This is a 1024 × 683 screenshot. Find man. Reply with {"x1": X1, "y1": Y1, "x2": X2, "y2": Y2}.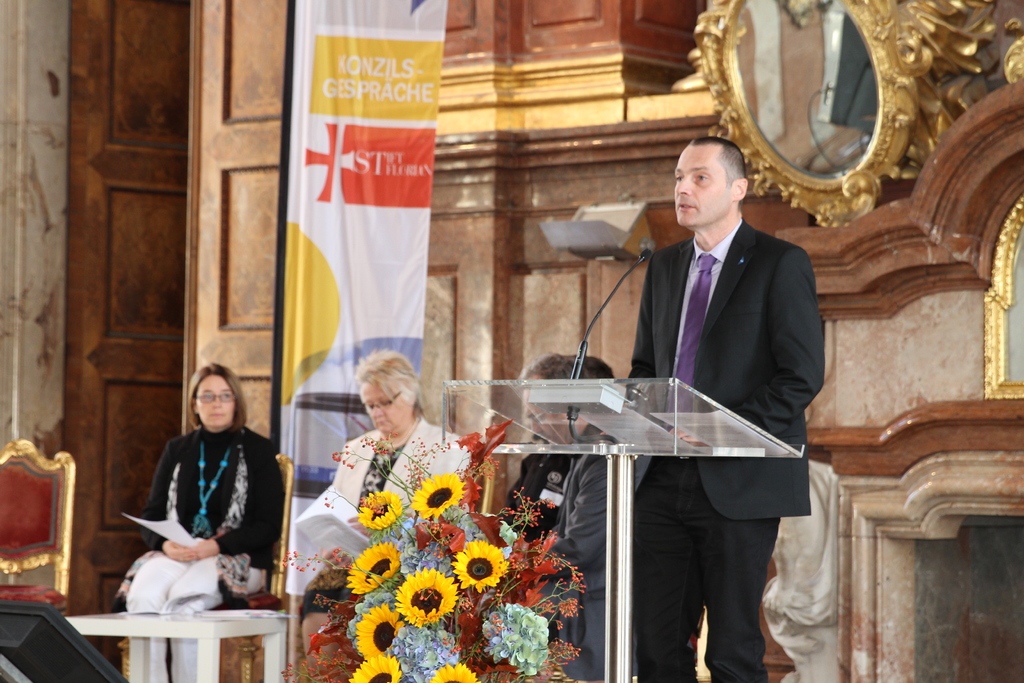
{"x1": 483, "y1": 351, "x2": 635, "y2": 682}.
